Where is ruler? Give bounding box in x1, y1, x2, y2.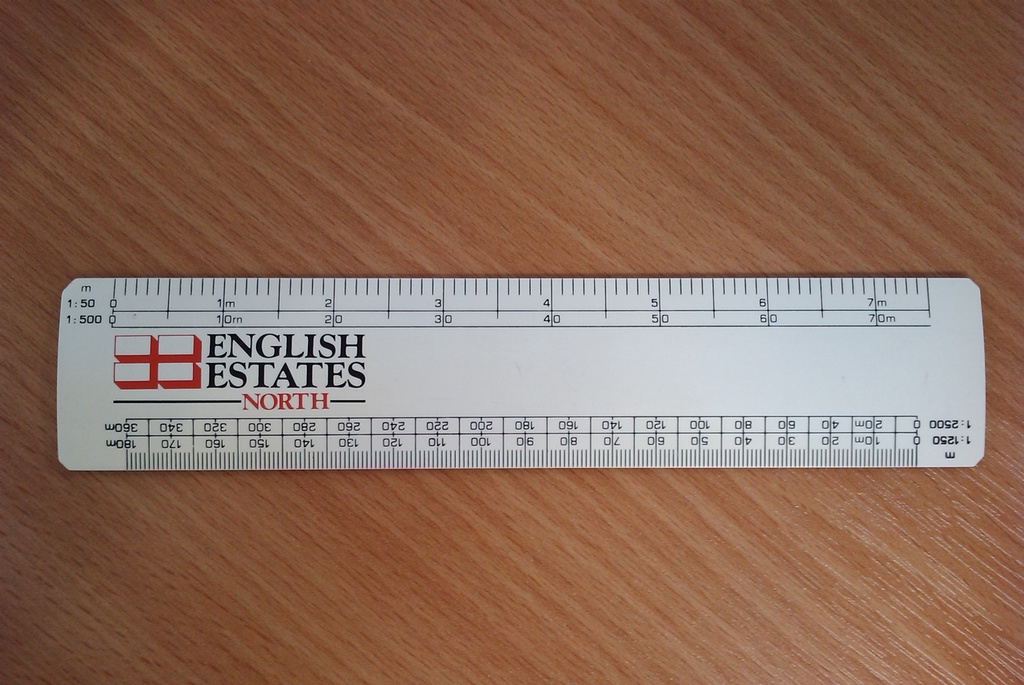
59, 281, 983, 467.
